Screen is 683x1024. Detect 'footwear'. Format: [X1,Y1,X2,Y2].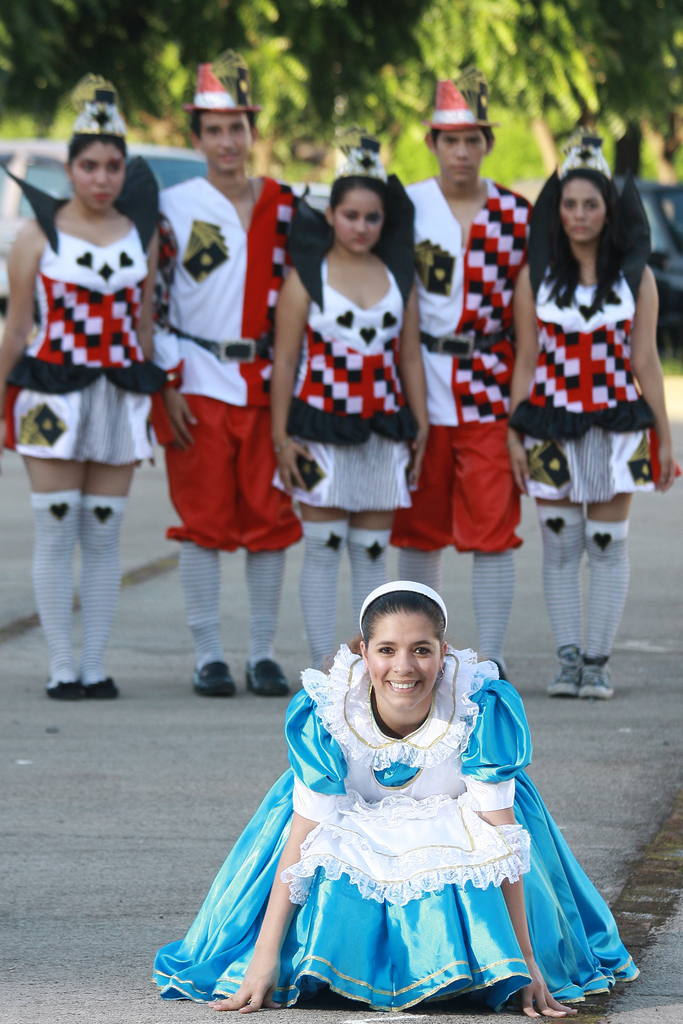
[576,655,614,698].
